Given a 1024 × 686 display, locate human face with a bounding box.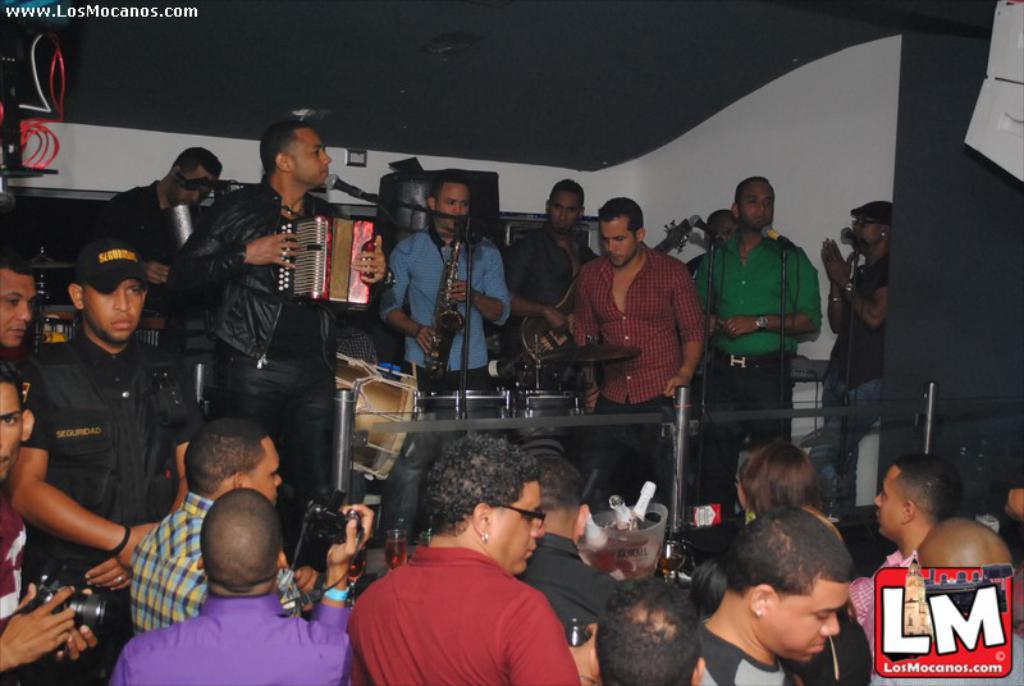
Located: <bbox>0, 381, 22, 477</bbox>.
